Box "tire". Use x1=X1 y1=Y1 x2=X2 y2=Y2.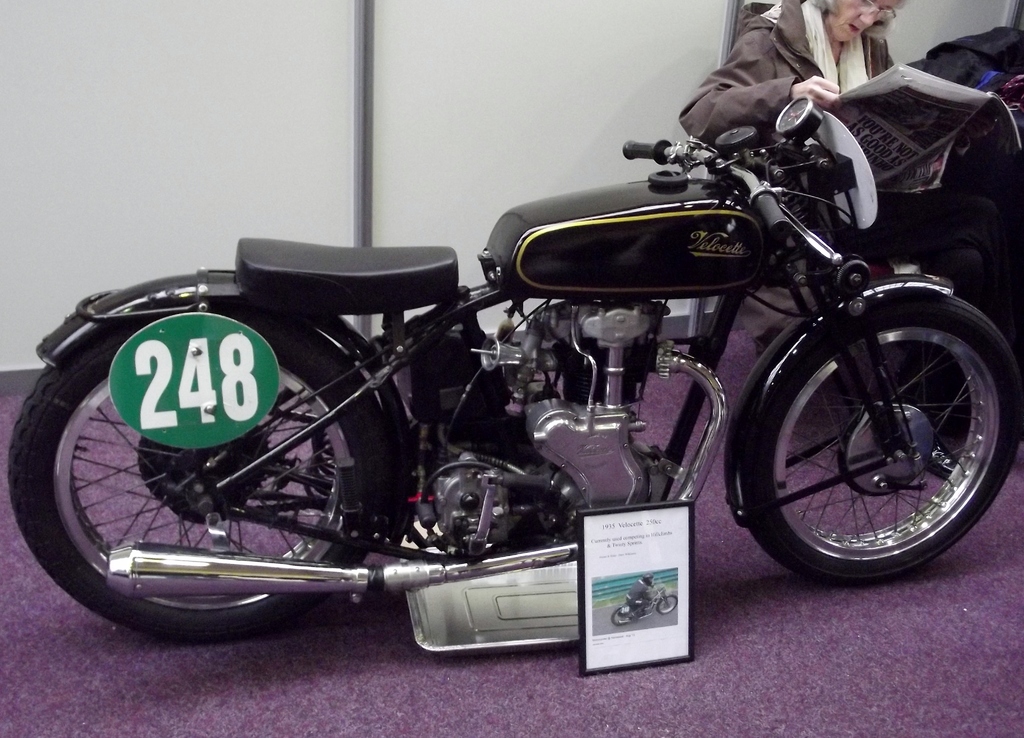
x1=612 y1=607 x2=633 y2=624.
